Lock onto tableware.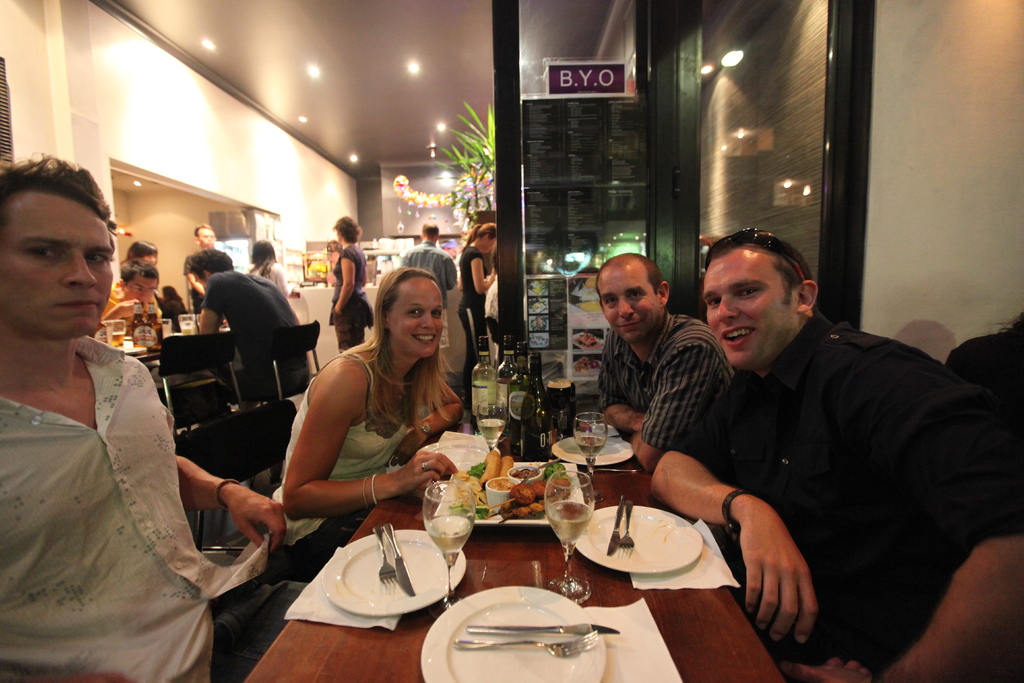
Locked: crop(411, 440, 490, 471).
